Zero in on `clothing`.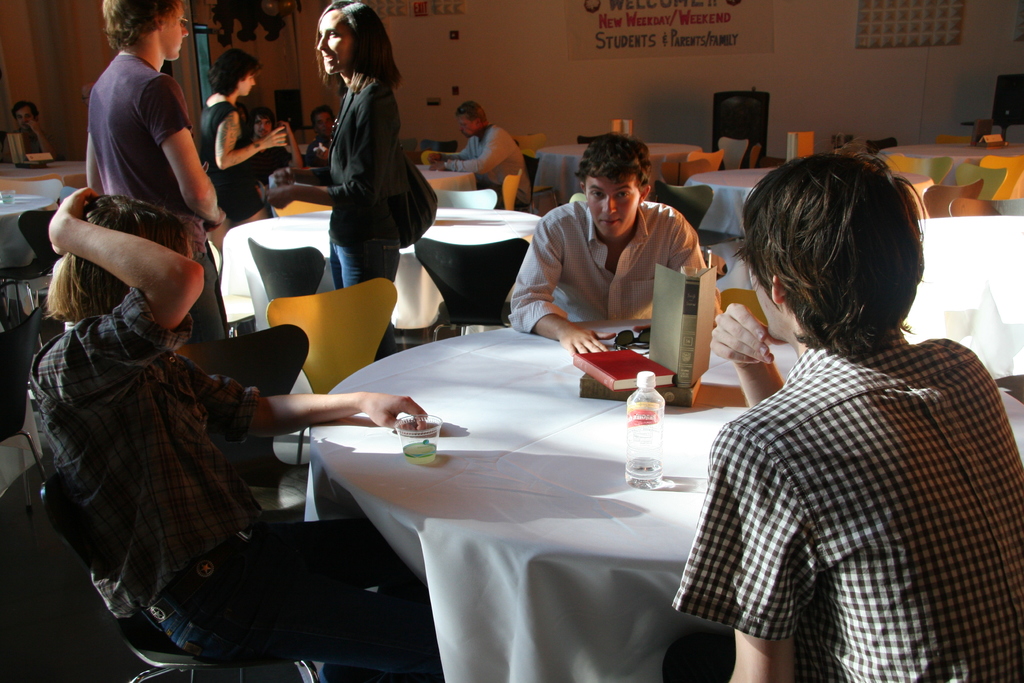
Zeroed in: 196/97/266/220.
